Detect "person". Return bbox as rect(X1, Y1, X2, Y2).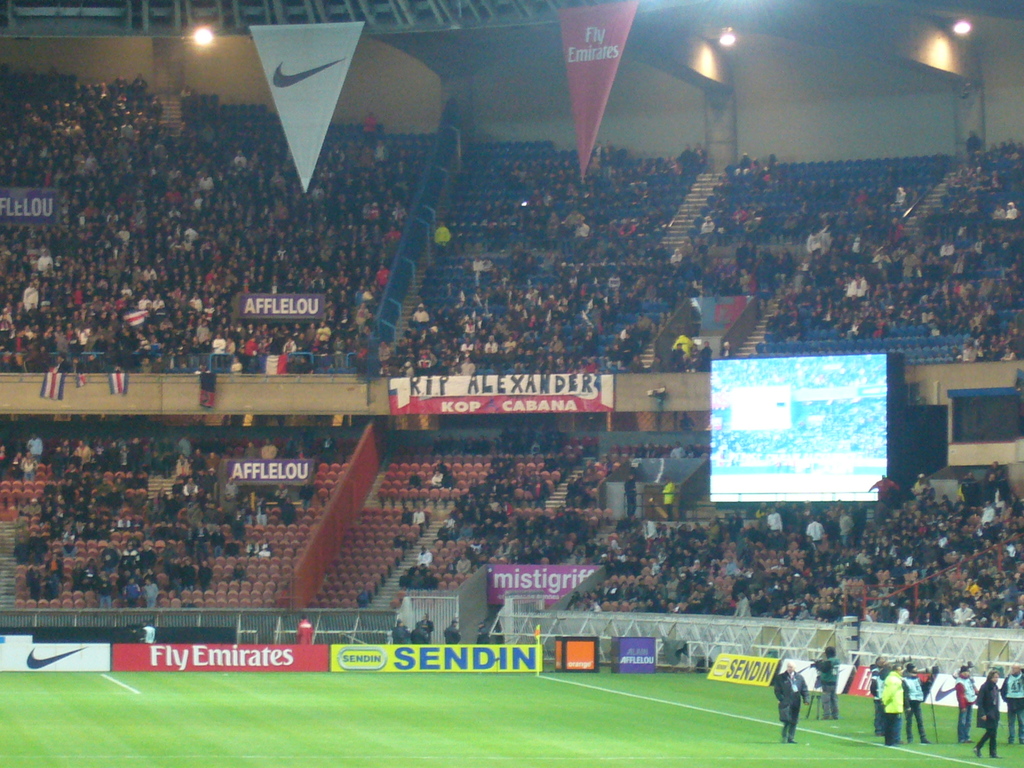
rect(433, 468, 444, 490).
